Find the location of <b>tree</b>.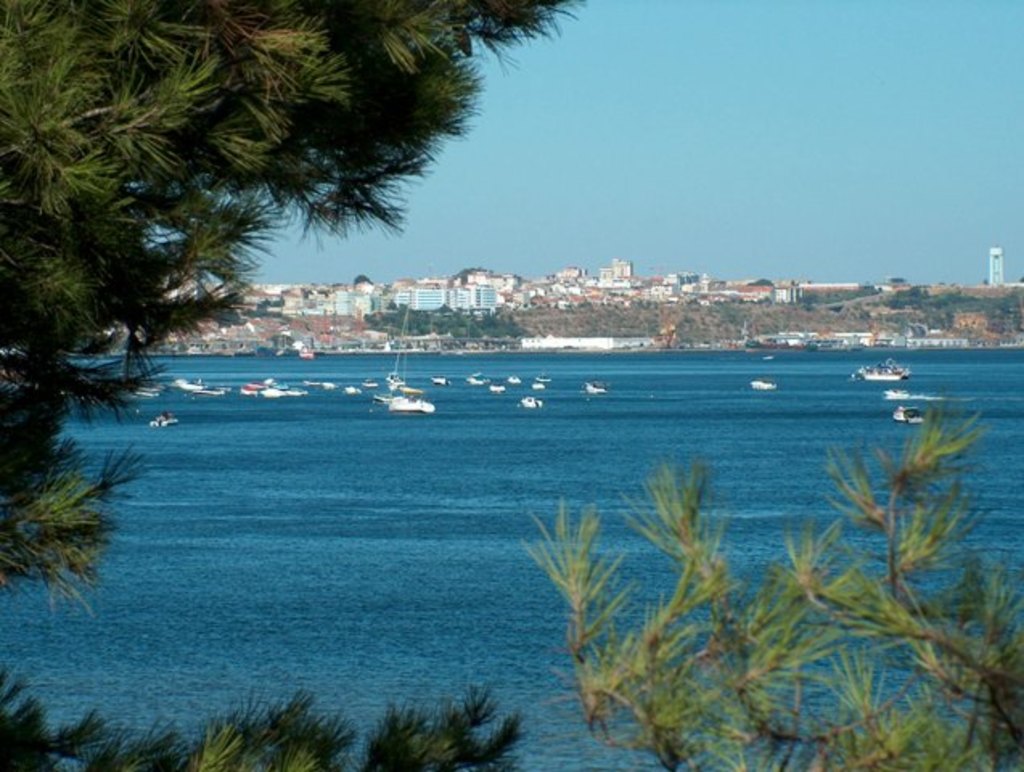
Location: BBox(357, 273, 371, 283).
